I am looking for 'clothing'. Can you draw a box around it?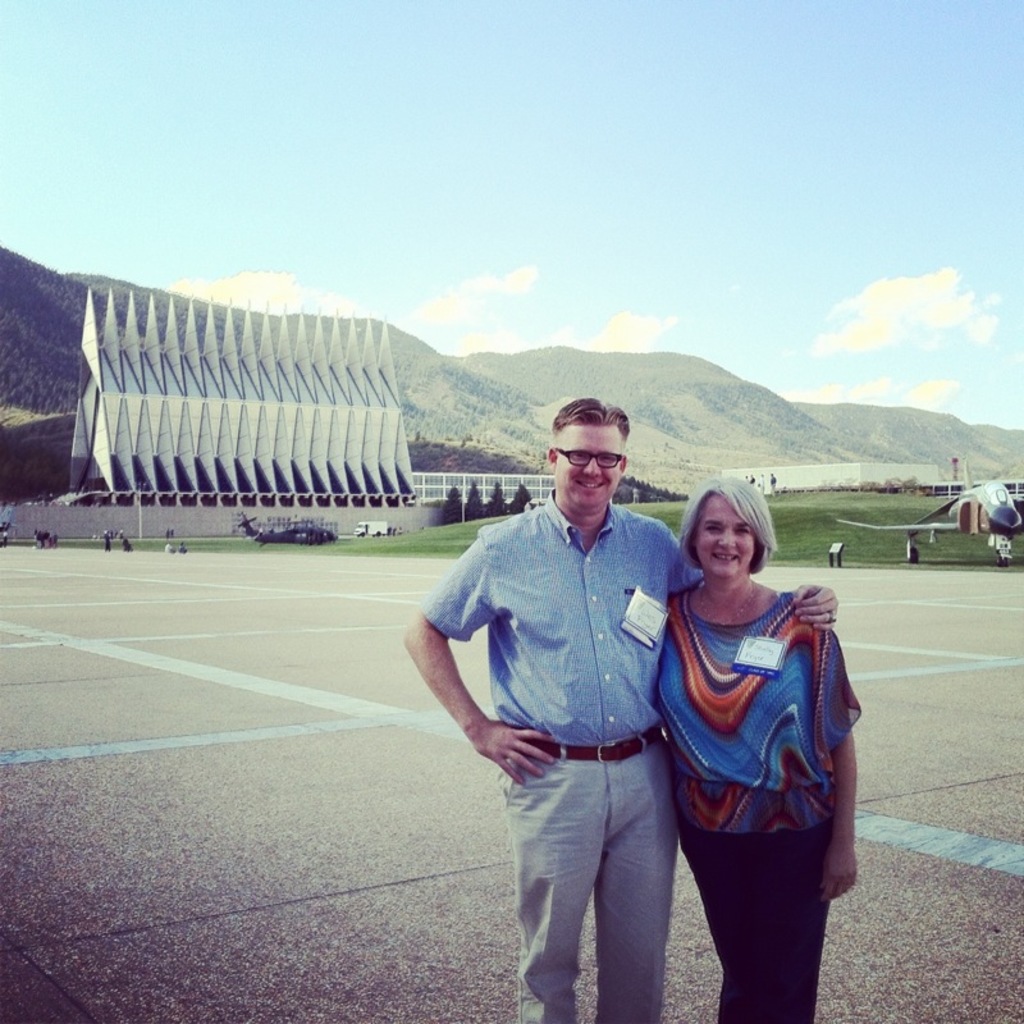
Sure, the bounding box is l=658, t=548, r=852, b=973.
